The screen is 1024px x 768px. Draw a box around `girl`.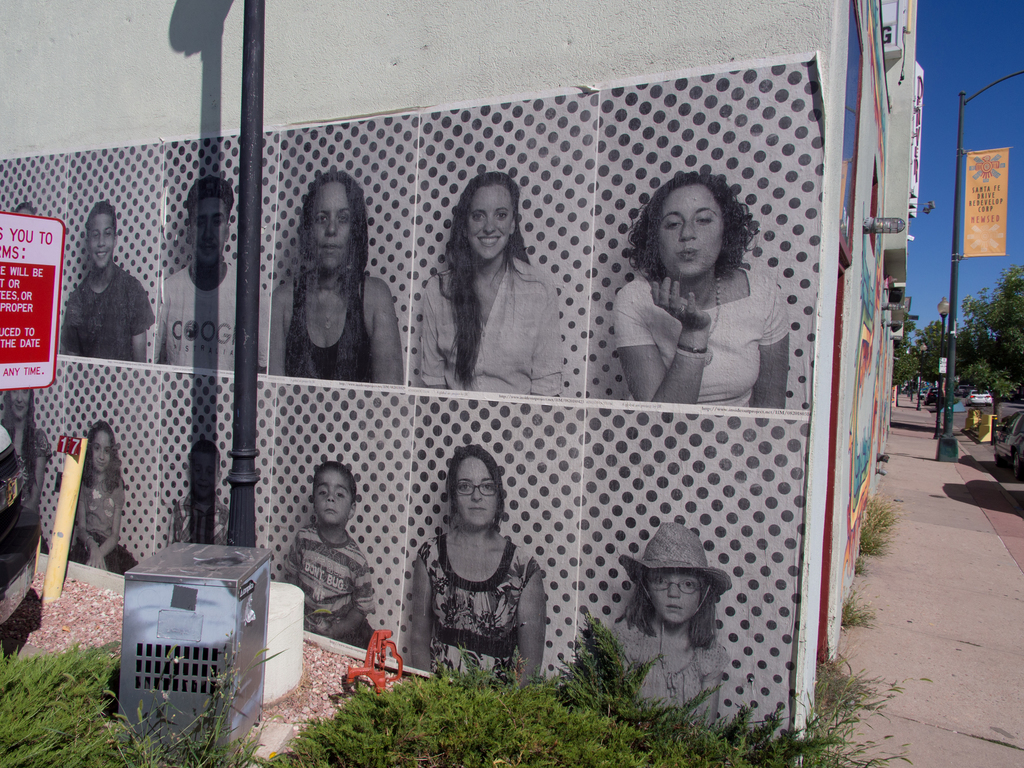
[270,173,408,389].
